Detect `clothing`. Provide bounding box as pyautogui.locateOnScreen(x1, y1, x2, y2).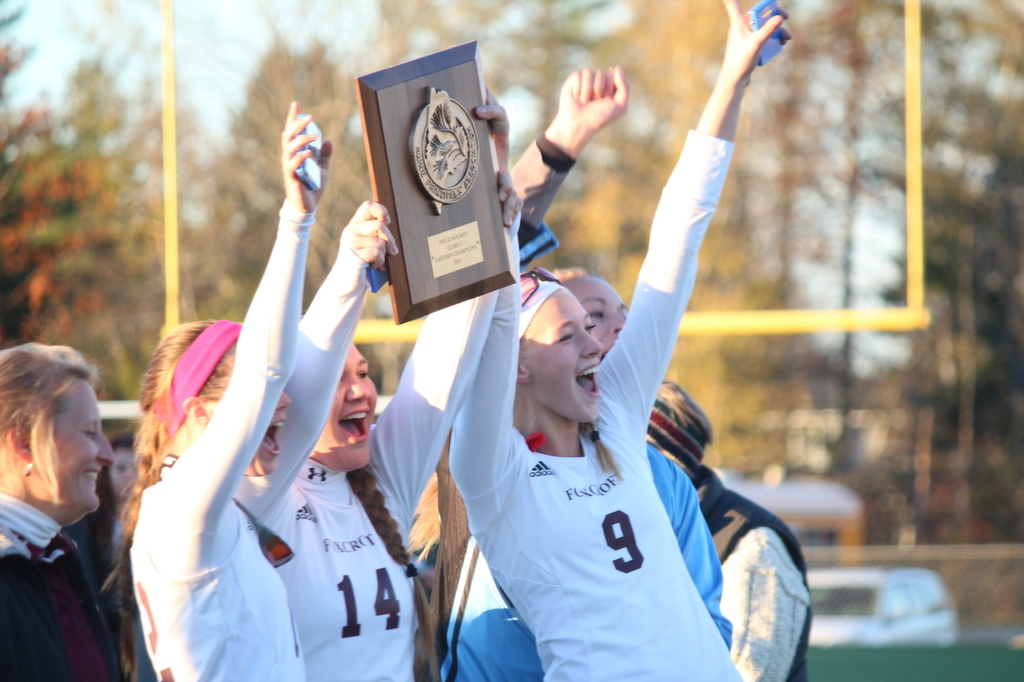
pyautogui.locateOnScreen(442, 438, 730, 681).
